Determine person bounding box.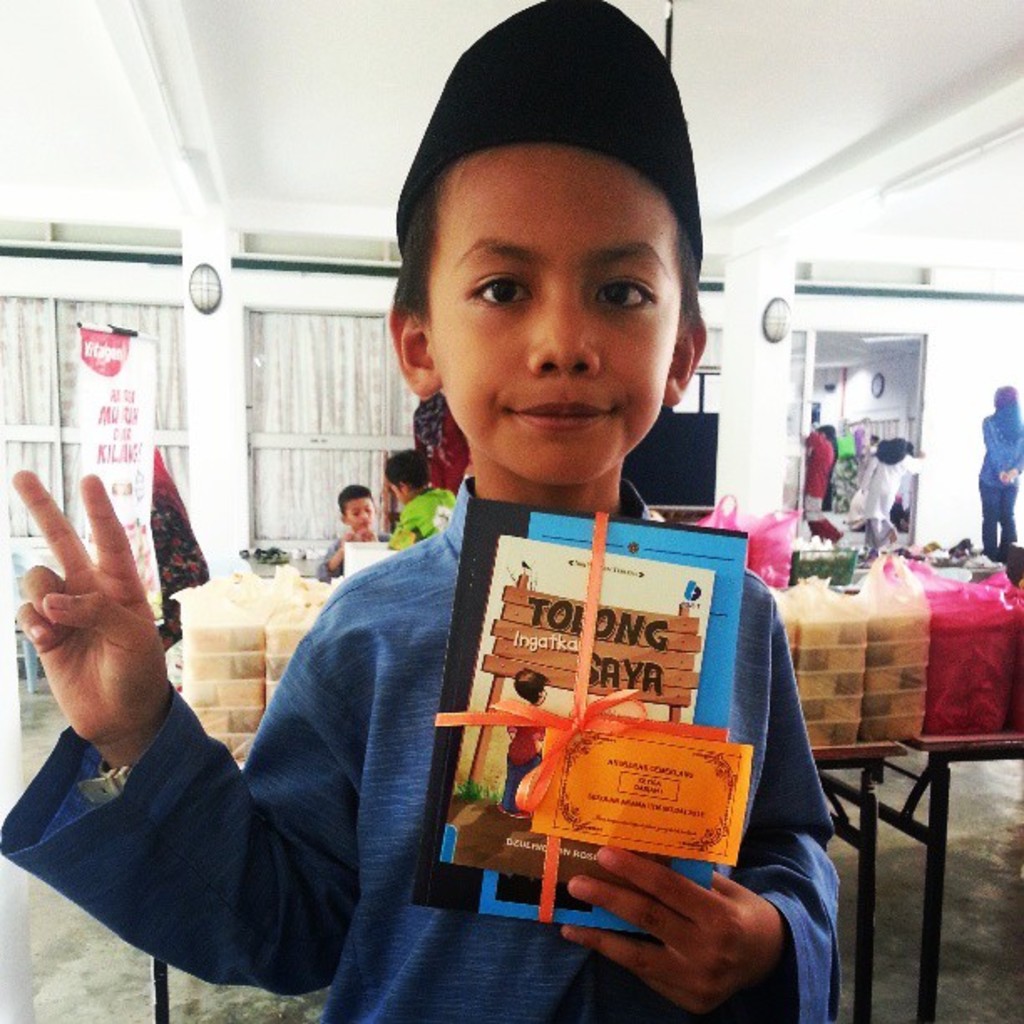
Determined: [left=315, top=485, right=390, bottom=576].
